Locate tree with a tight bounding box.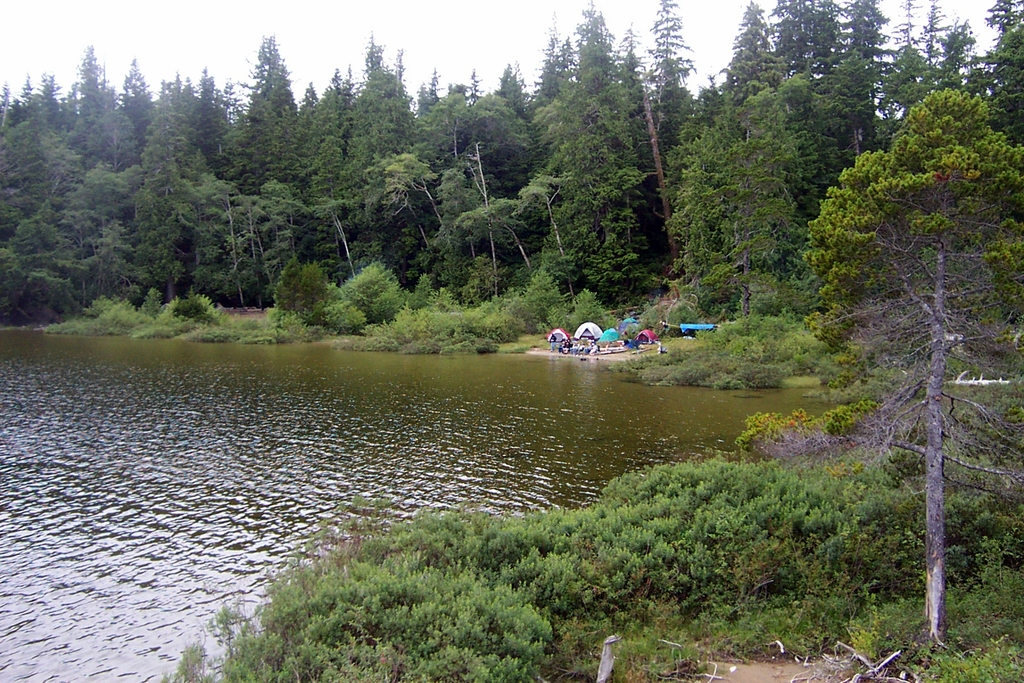
[x1=166, y1=172, x2=301, y2=311].
